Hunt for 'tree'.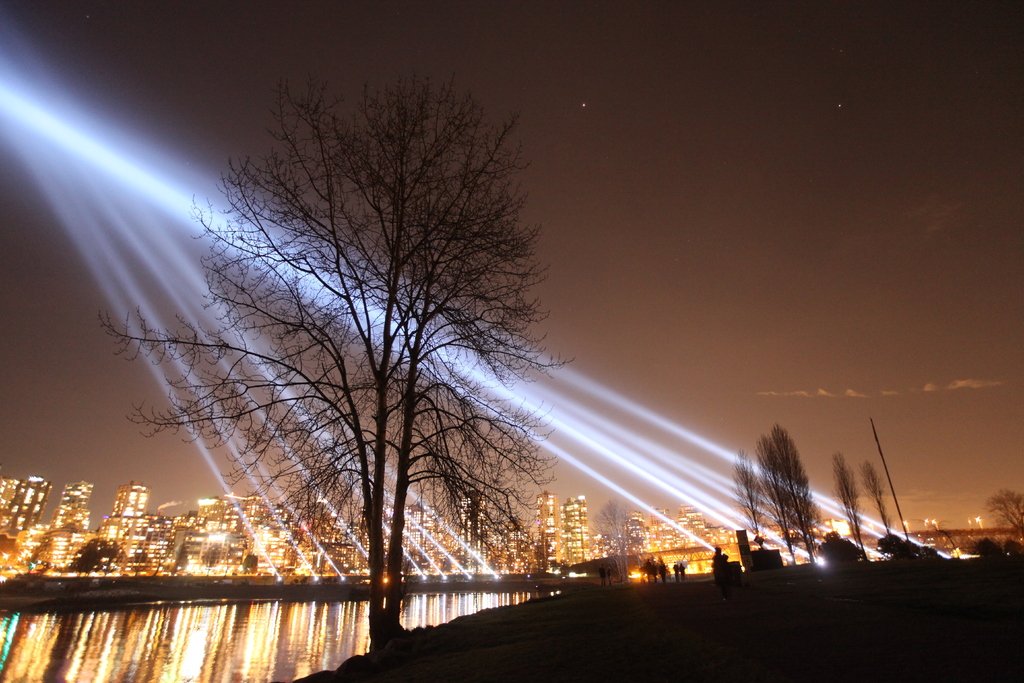
Hunted down at pyautogui.locateOnScreen(912, 519, 959, 557).
